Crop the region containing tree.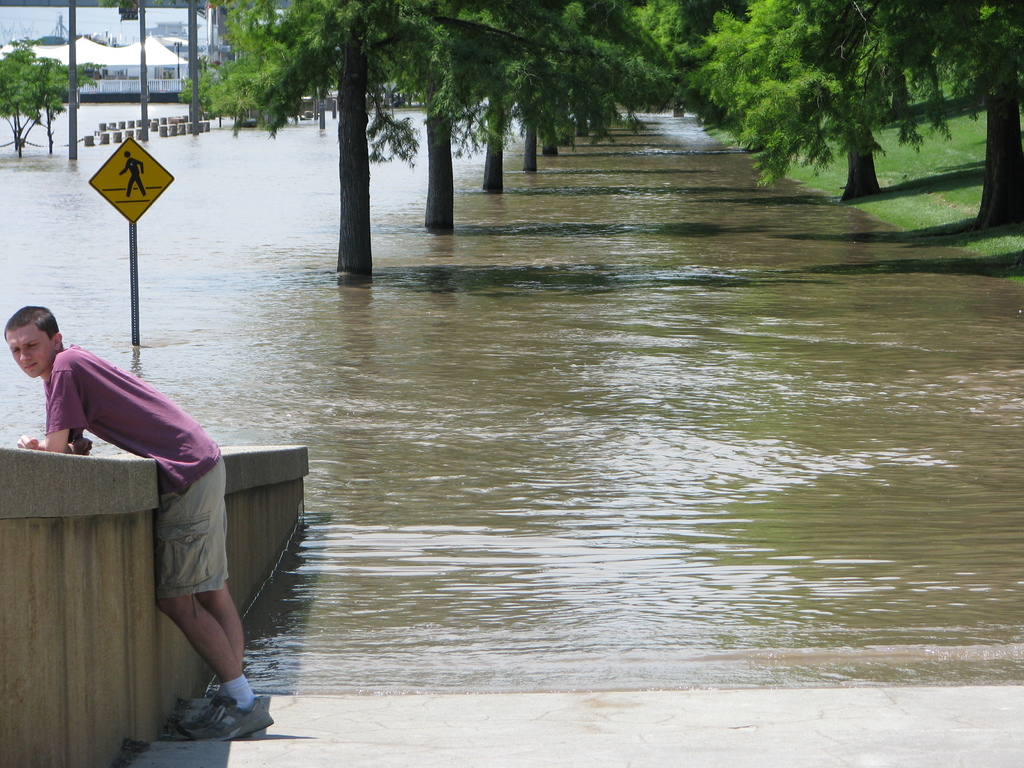
Crop region: BBox(37, 53, 93, 161).
